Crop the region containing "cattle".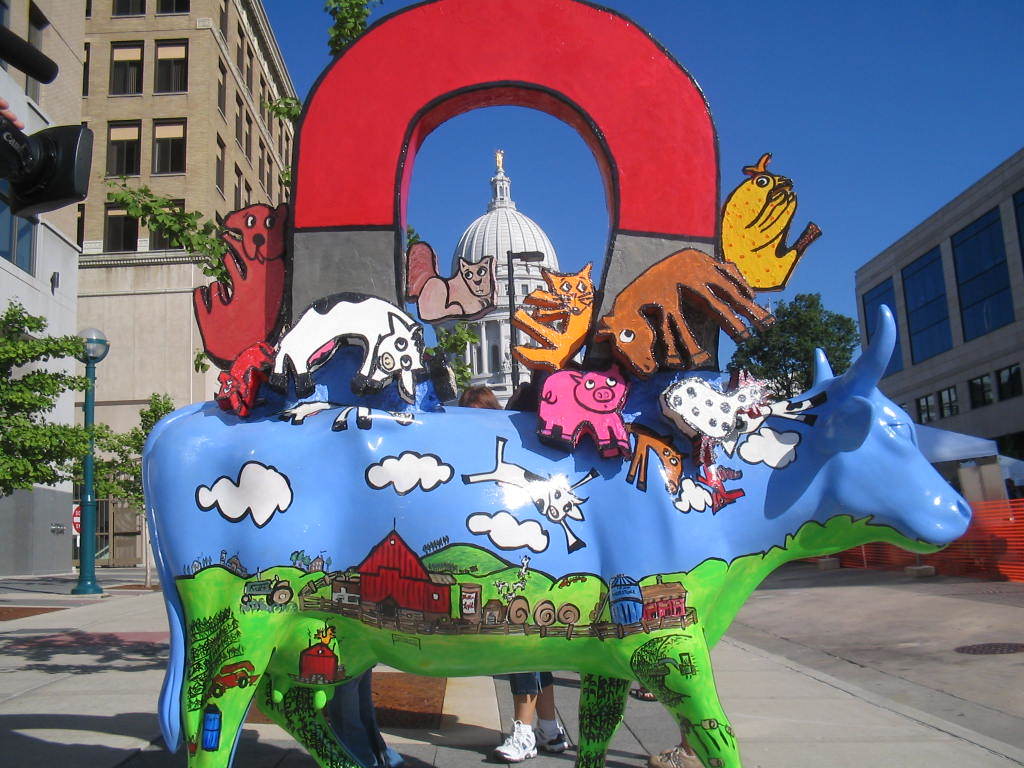
Crop region: crop(166, 272, 917, 763).
